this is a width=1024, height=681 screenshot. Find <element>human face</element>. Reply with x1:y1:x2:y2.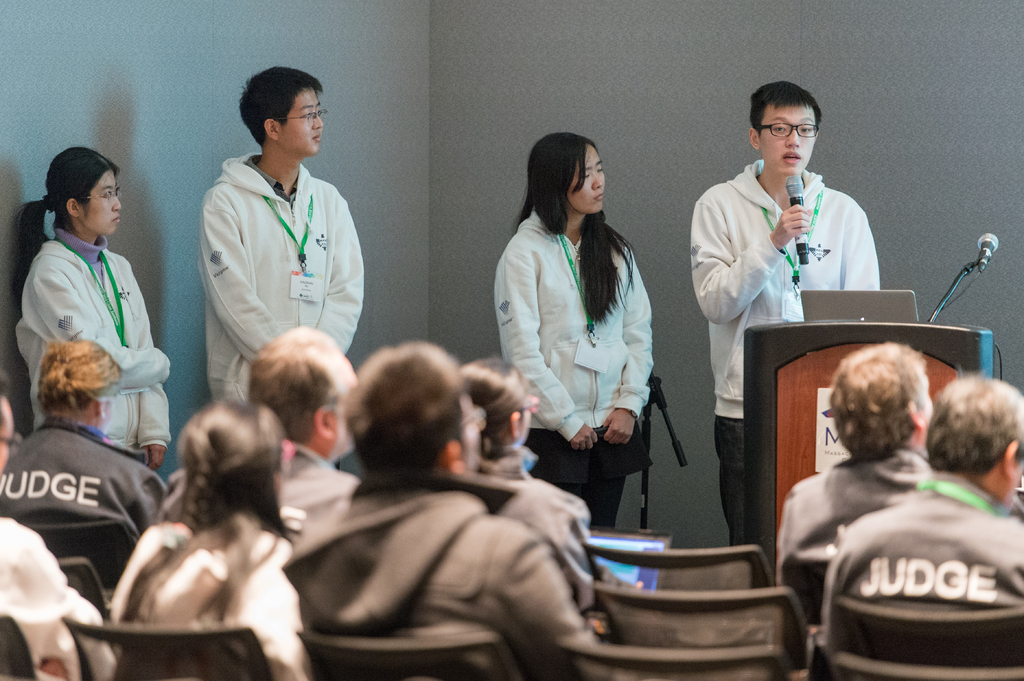
278:88:322:159.
